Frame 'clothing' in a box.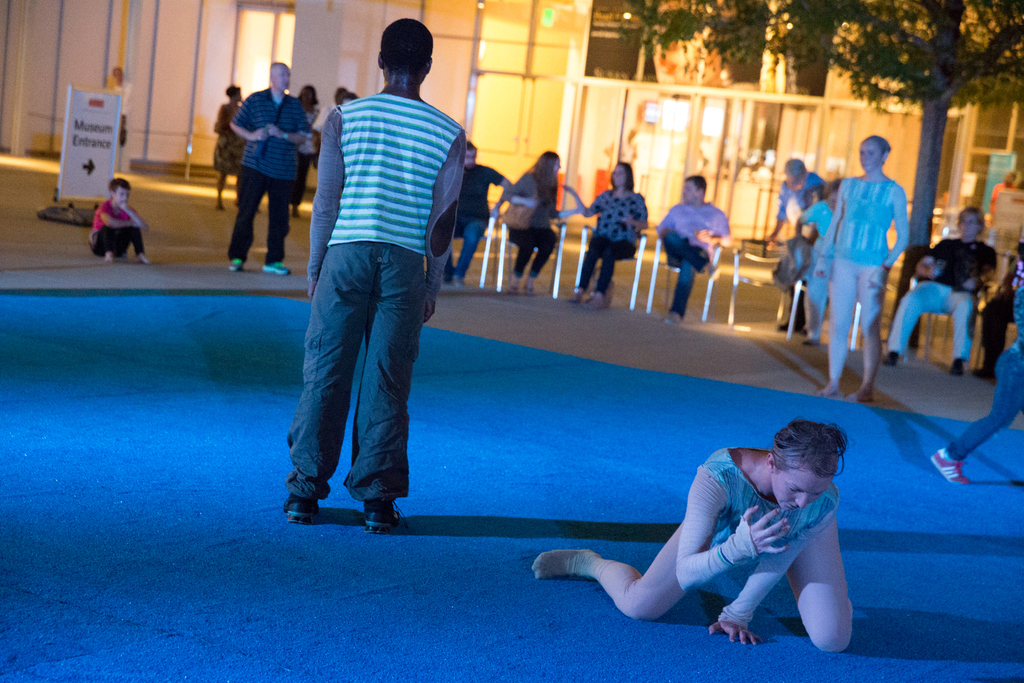
280, 89, 463, 498.
